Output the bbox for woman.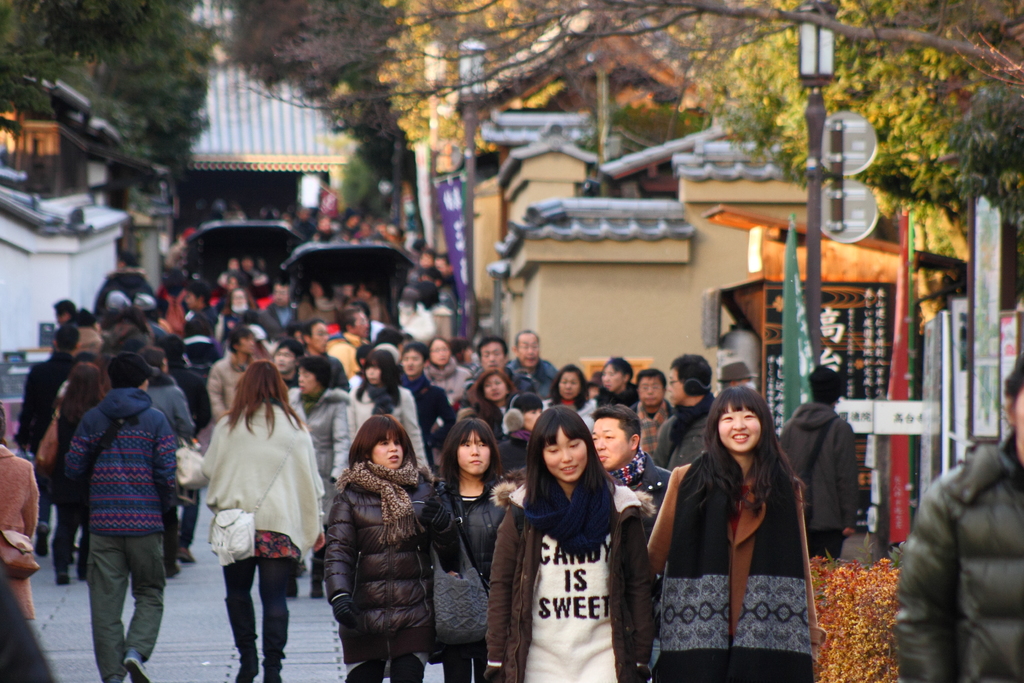
585:348:644:417.
